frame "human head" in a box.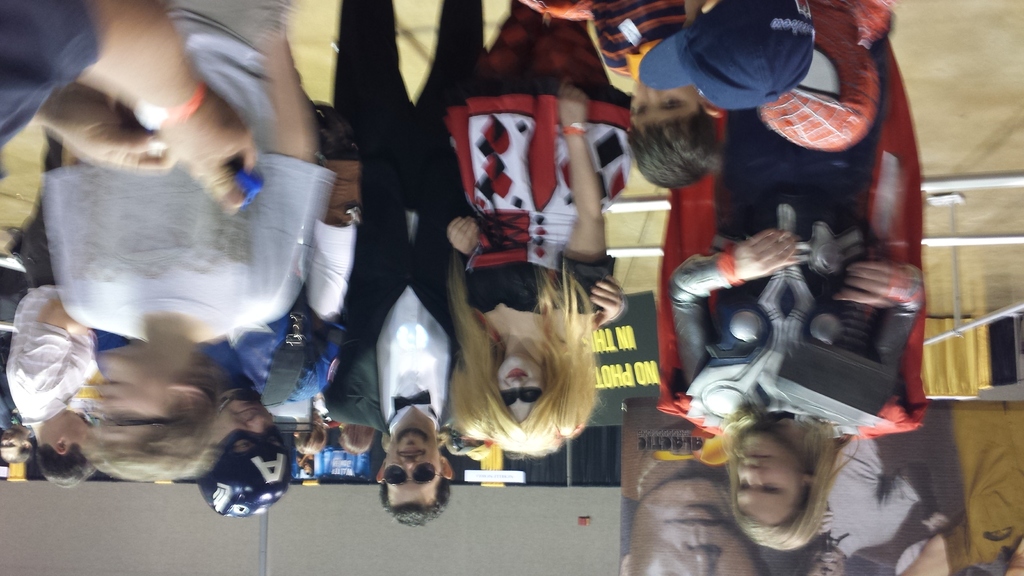
724 419 834 547.
